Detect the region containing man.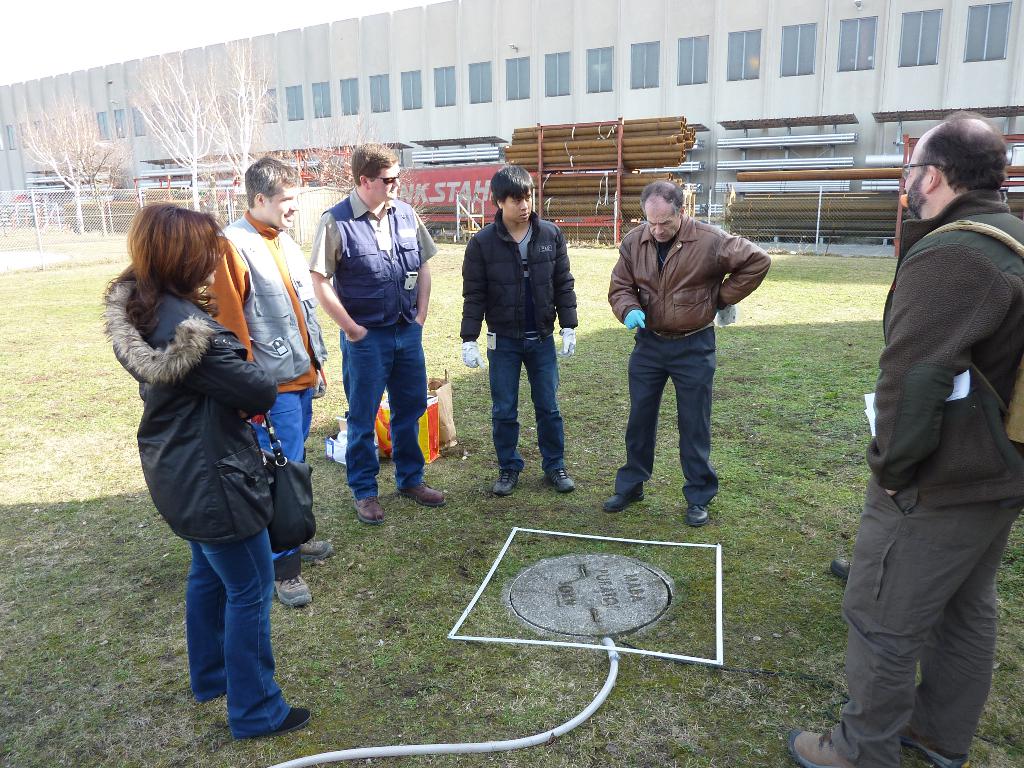
region(308, 140, 448, 518).
